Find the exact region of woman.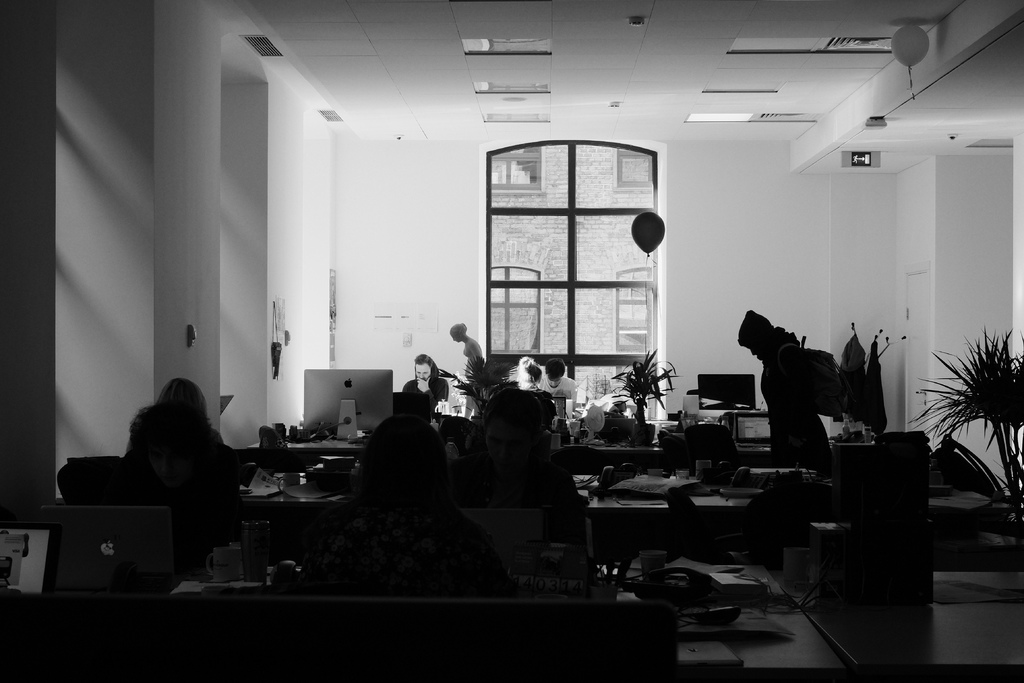
Exact region: (left=517, top=360, right=559, bottom=428).
